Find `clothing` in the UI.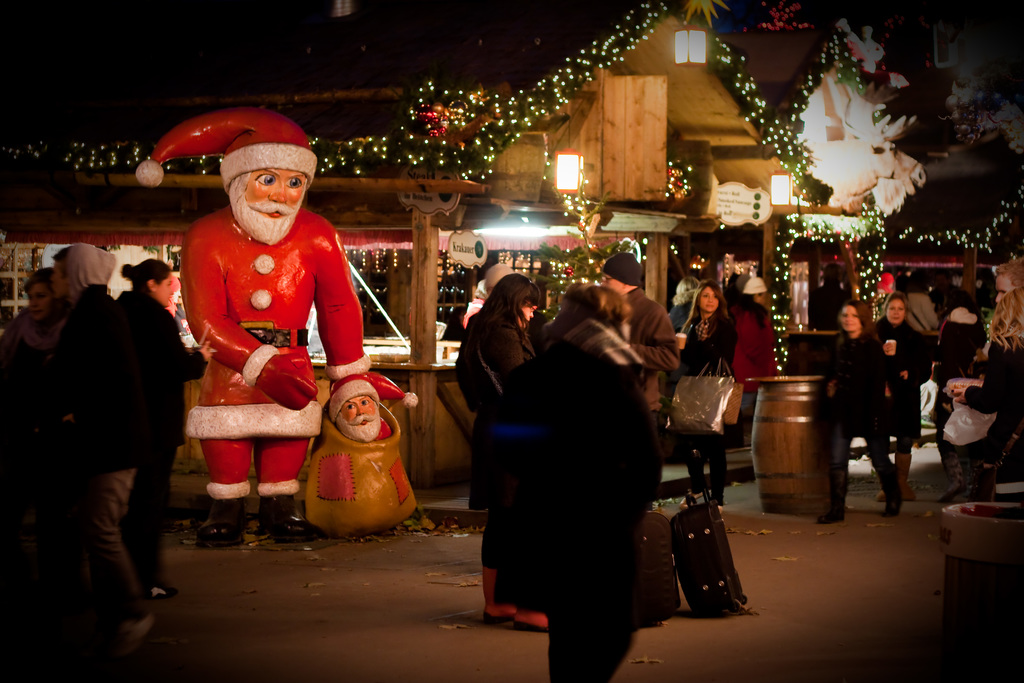
UI element at bbox=(32, 292, 104, 679).
